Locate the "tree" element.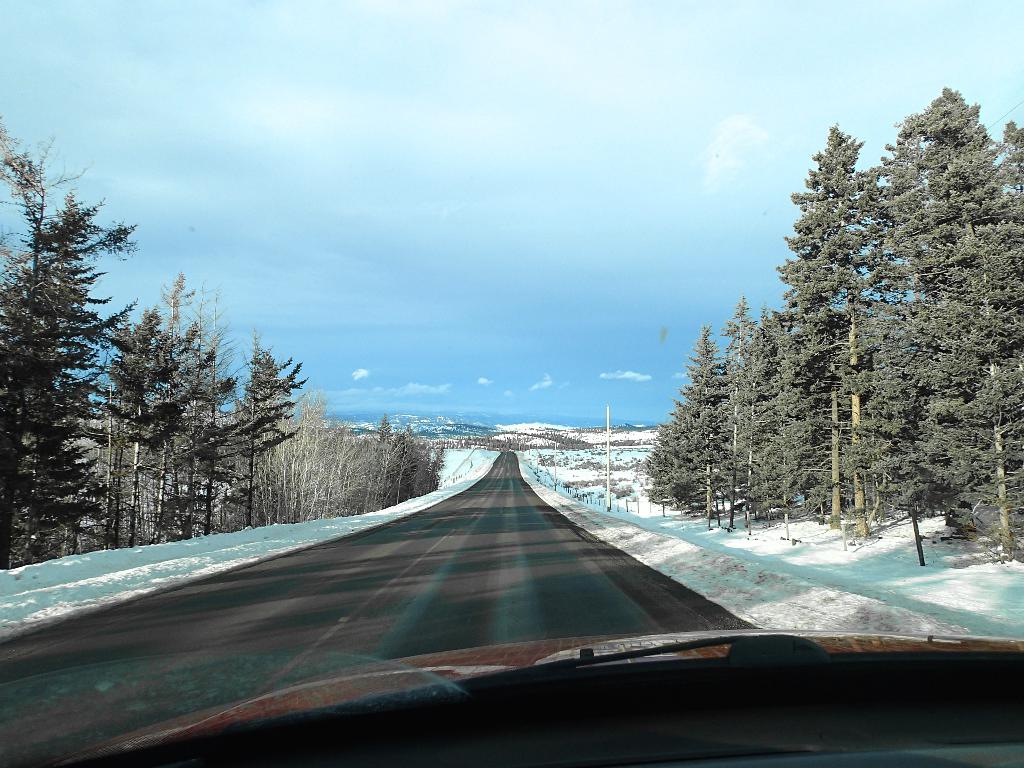
Element bbox: 644:423:673:516.
